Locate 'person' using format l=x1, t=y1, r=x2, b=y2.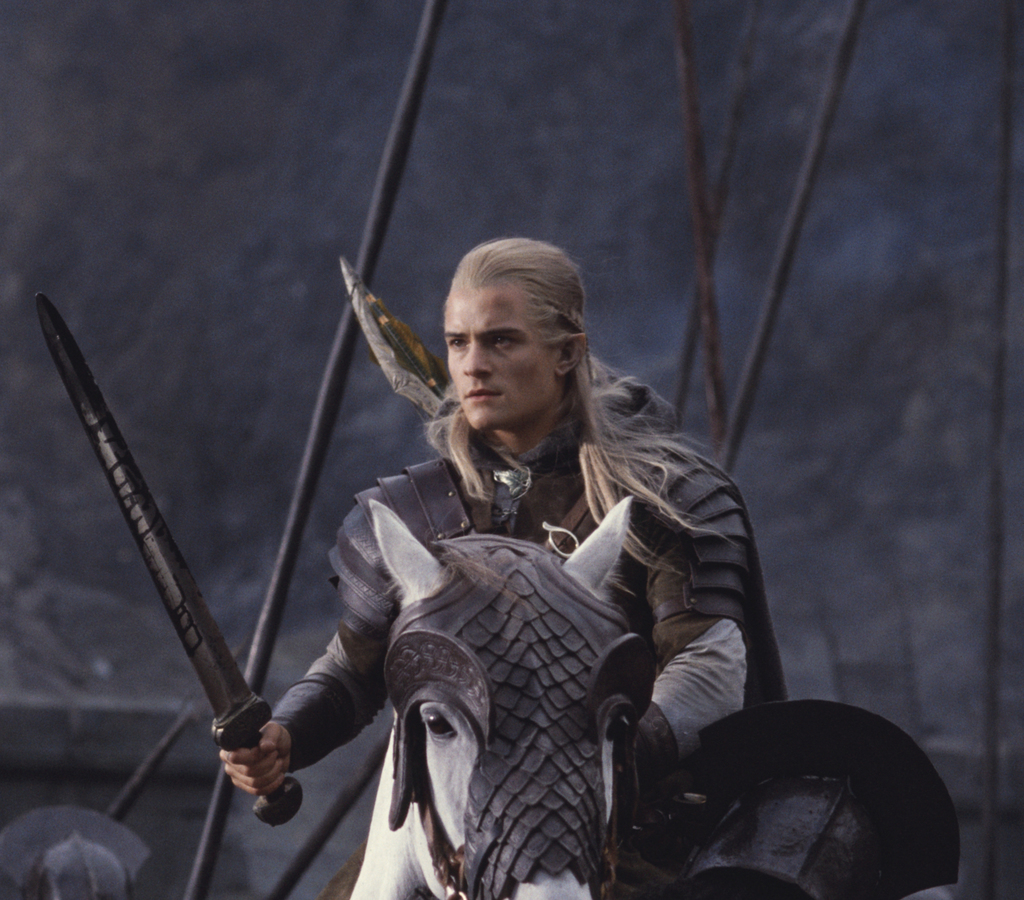
l=215, t=236, r=755, b=899.
